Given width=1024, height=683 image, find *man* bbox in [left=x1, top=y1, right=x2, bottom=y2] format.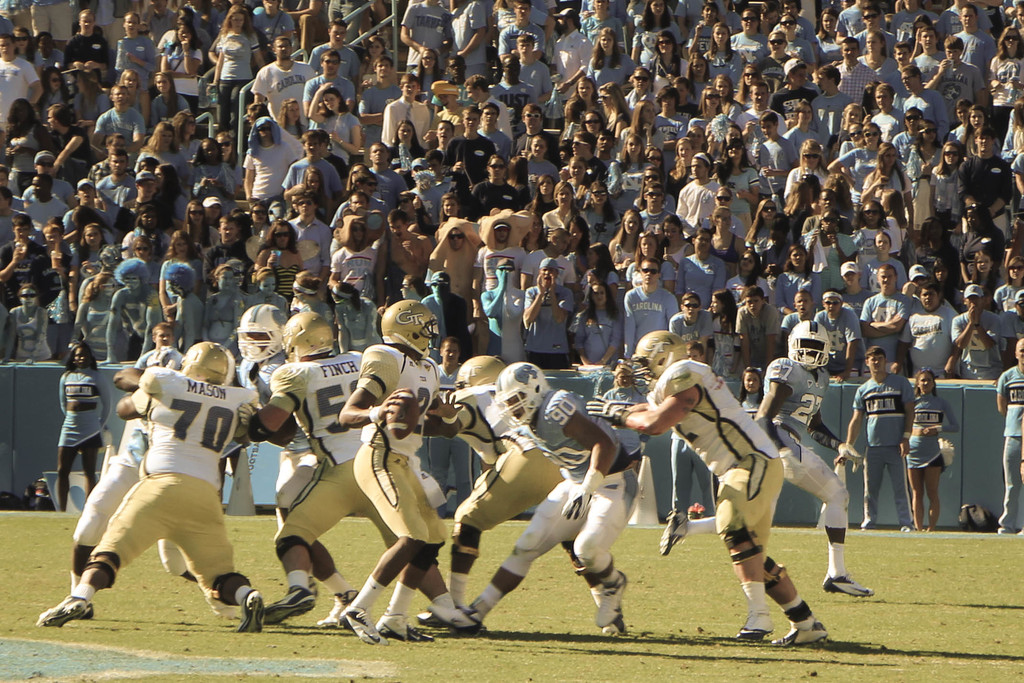
[left=690, top=2, right=718, bottom=53].
